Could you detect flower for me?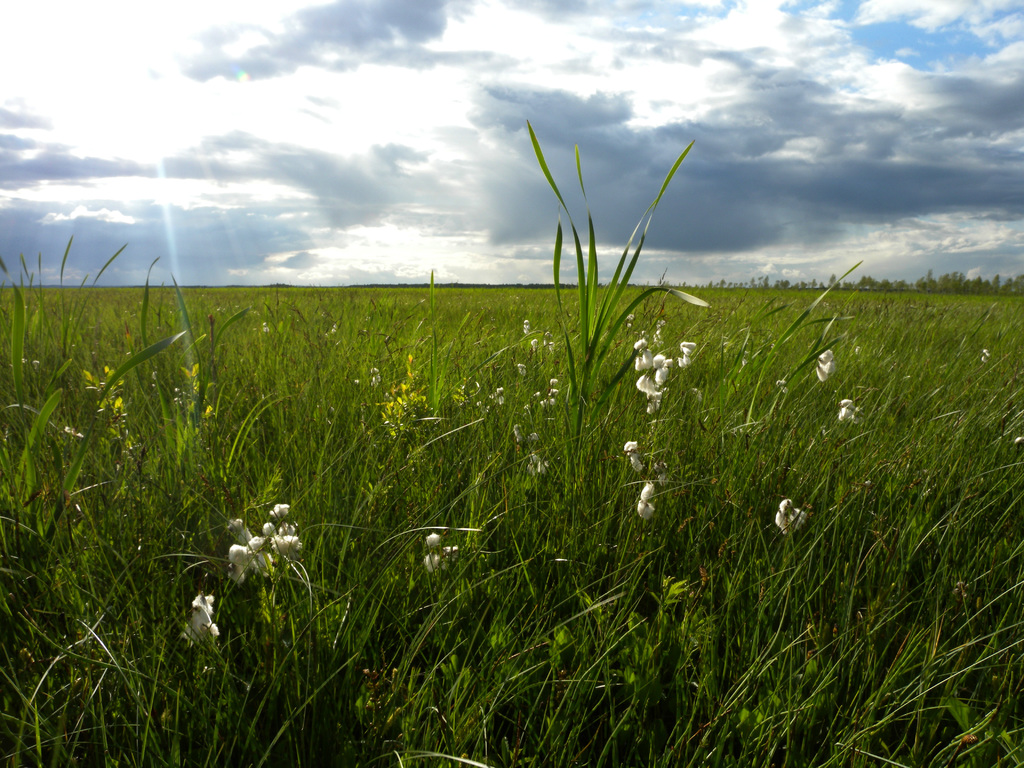
Detection result: rect(621, 439, 643, 472).
